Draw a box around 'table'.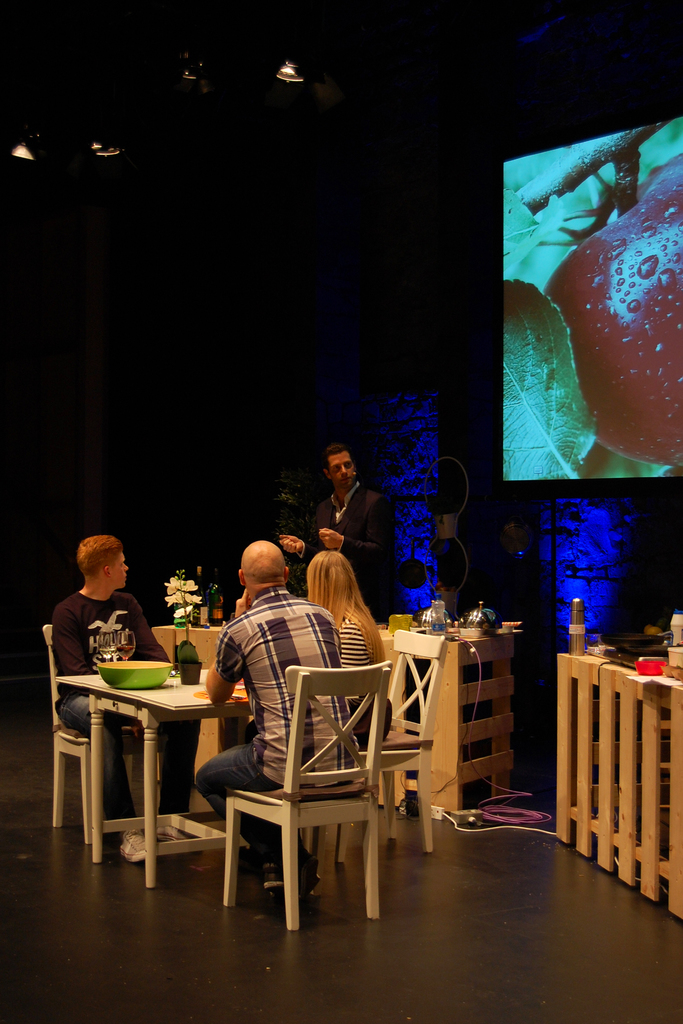
<region>37, 657, 259, 864</region>.
